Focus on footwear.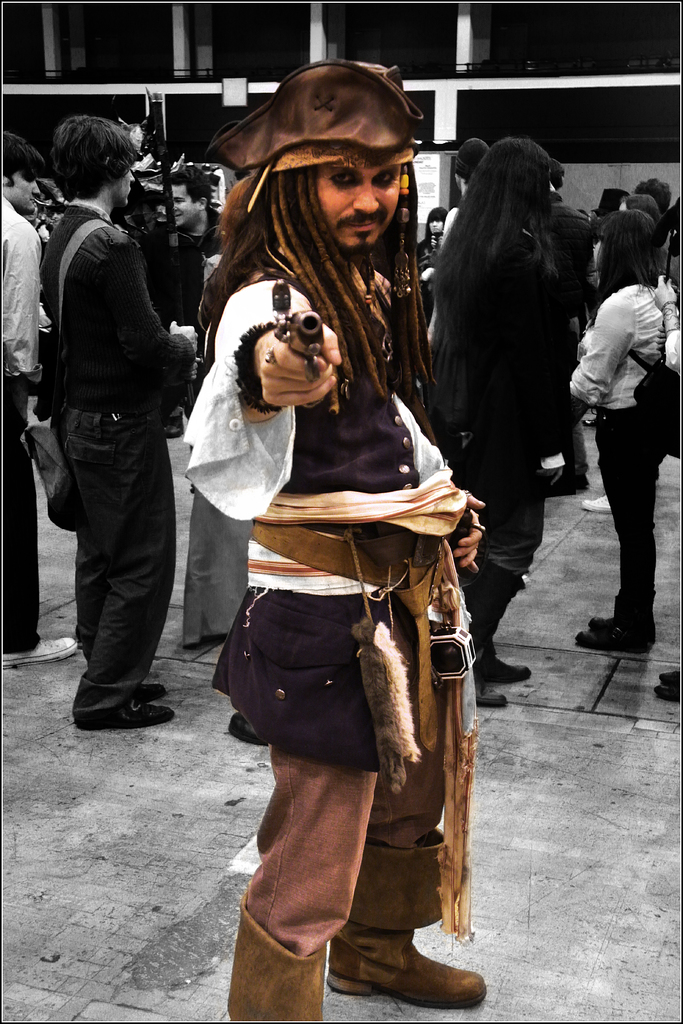
Focused at [left=219, top=889, right=325, bottom=1023].
